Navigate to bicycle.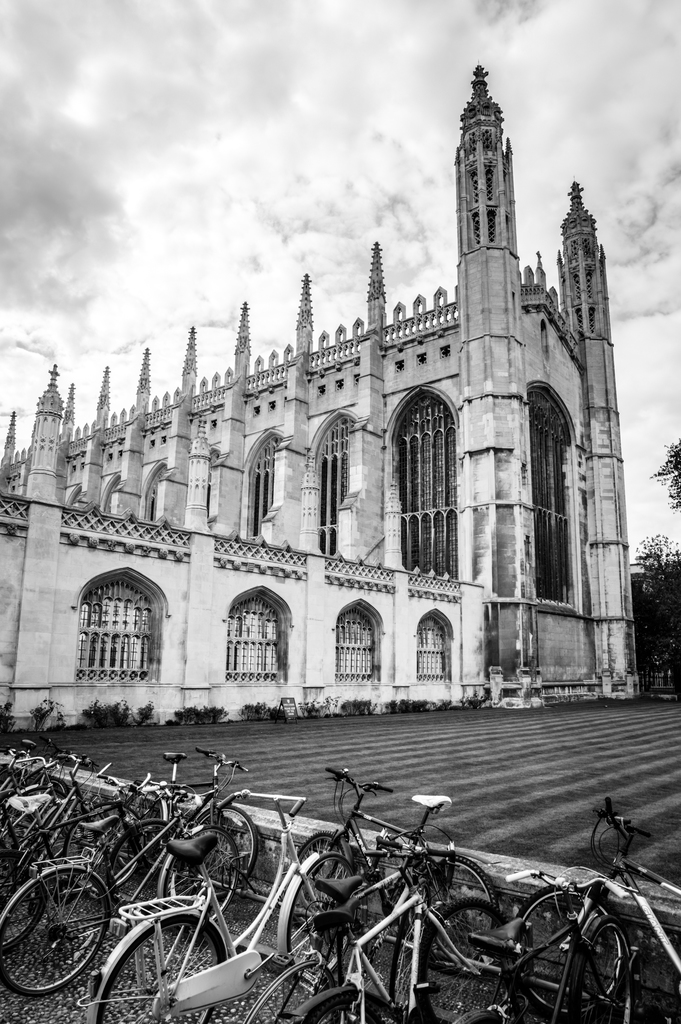
Navigation target: bbox=[264, 765, 511, 1023].
